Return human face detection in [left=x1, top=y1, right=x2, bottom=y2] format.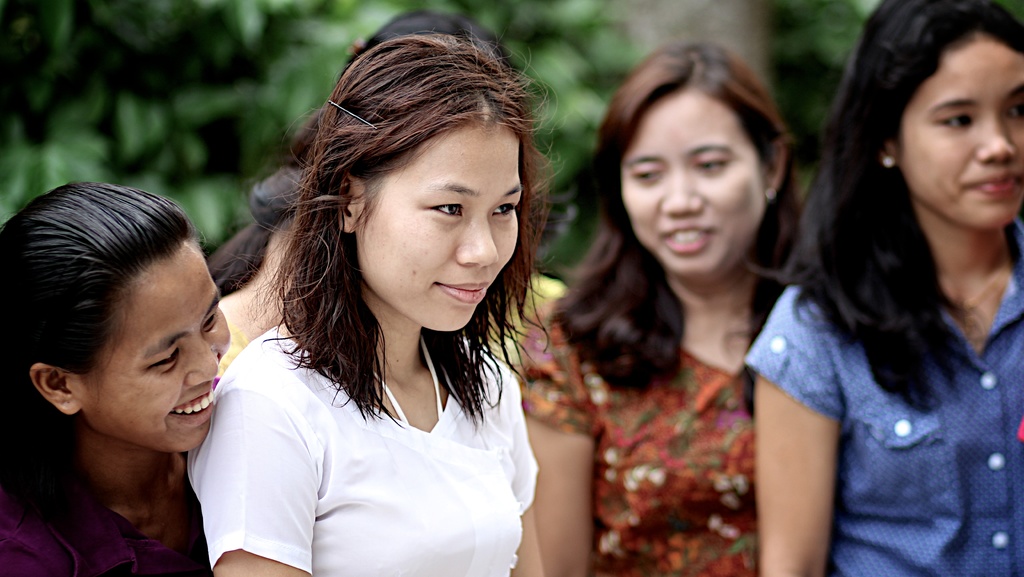
[left=892, top=35, right=1023, bottom=226].
